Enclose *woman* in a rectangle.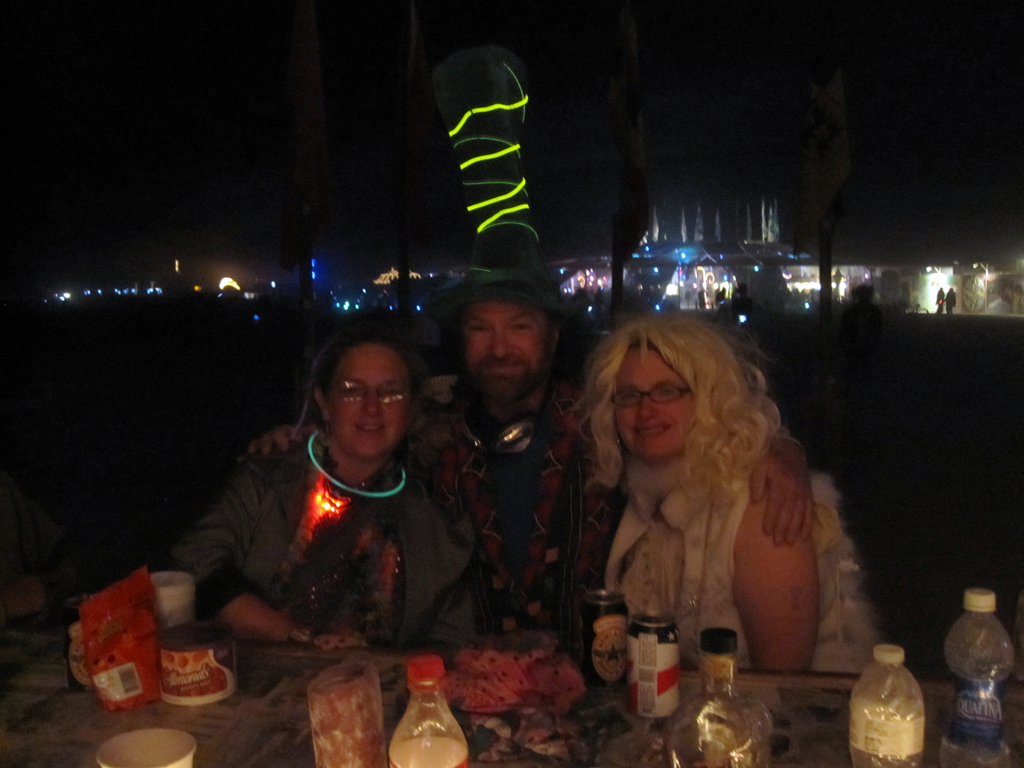
rect(160, 328, 479, 648).
